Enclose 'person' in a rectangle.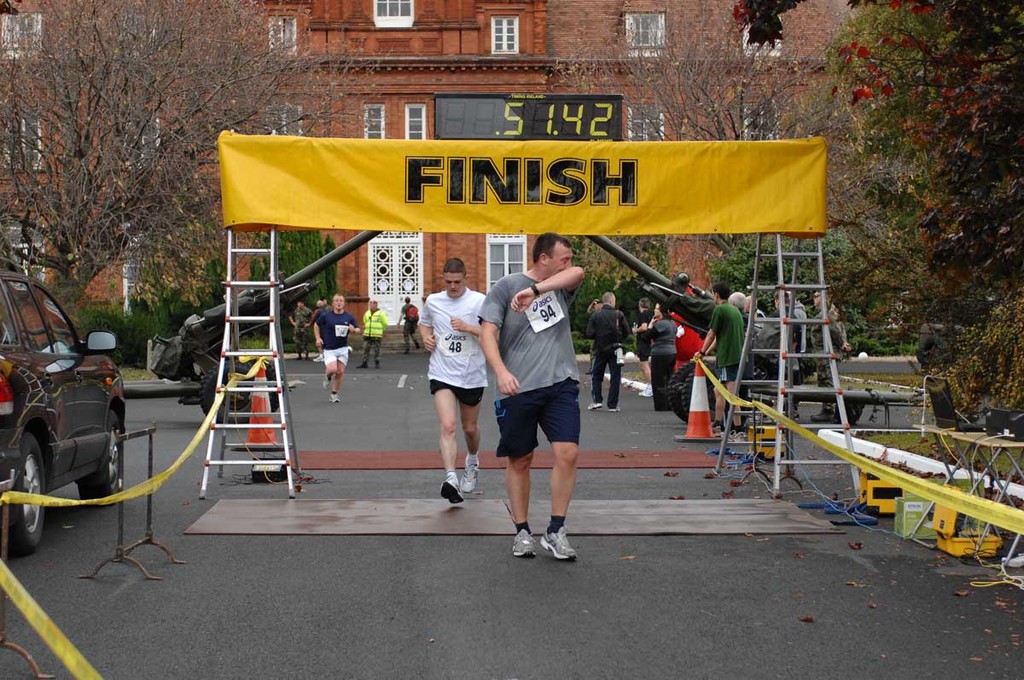
<box>358,294,390,372</box>.
